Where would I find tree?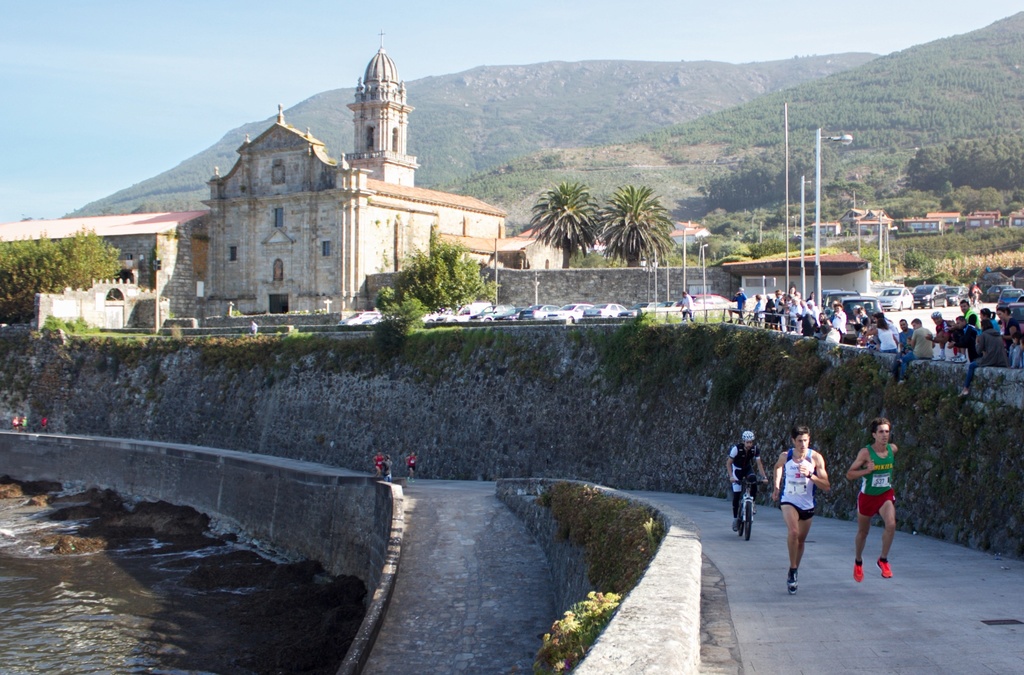
At l=904, t=140, r=1023, b=191.
